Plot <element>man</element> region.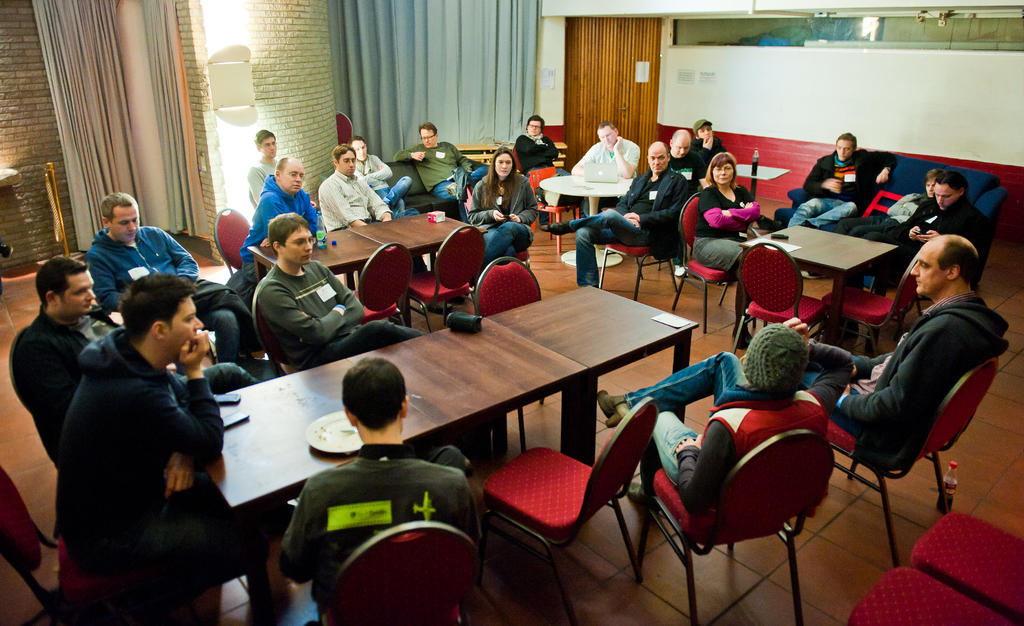
Plotted at x1=236, y1=157, x2=331, y2=285.
